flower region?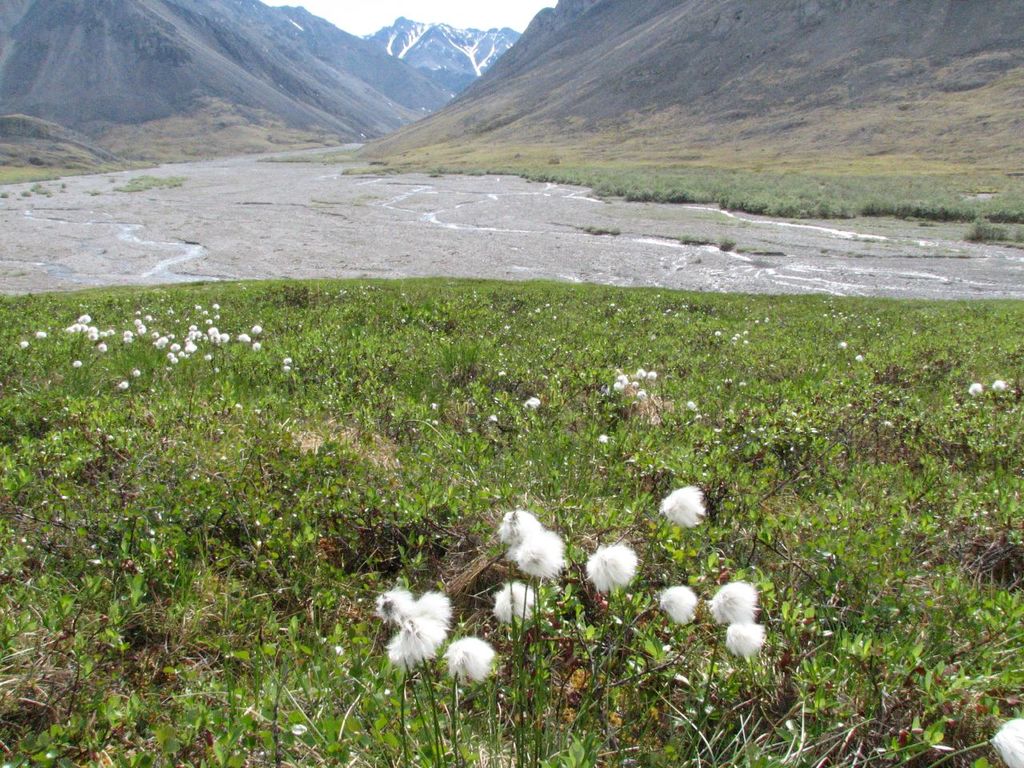
706 582 760 624
